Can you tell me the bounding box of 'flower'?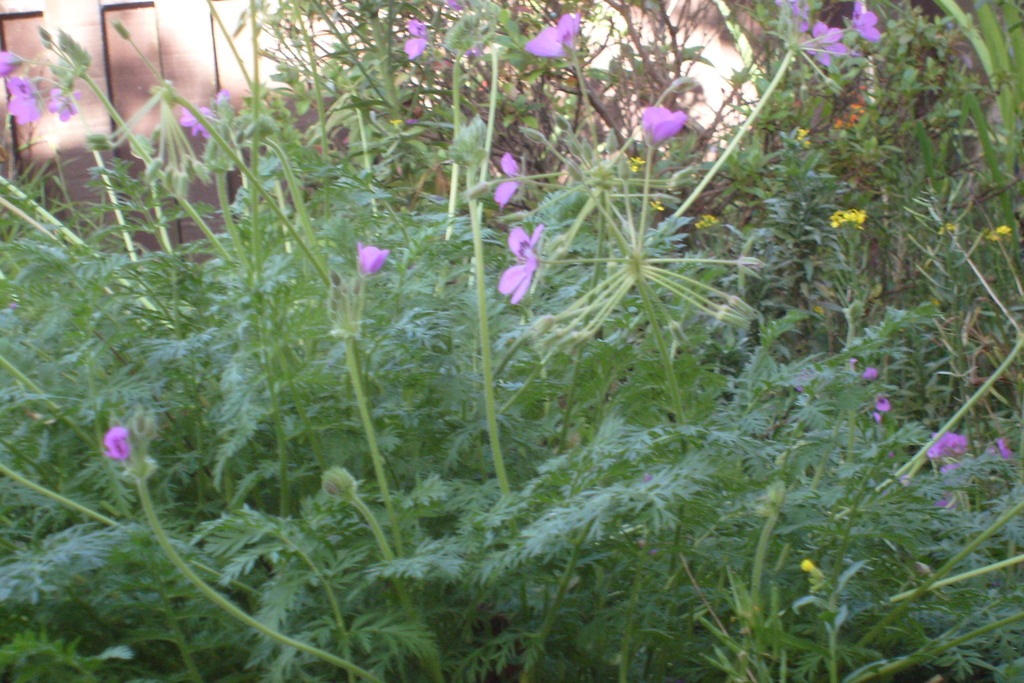
select_region(987, 434, 1013, 458).
